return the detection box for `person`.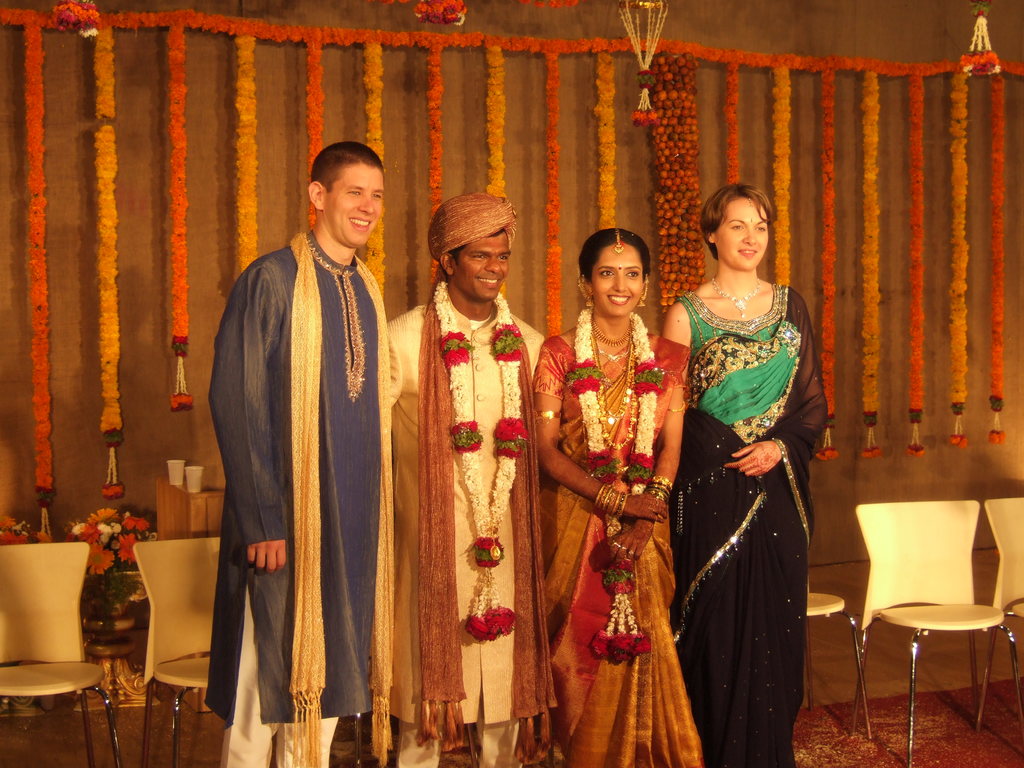
bbox=[384, 196, 545, 767].
